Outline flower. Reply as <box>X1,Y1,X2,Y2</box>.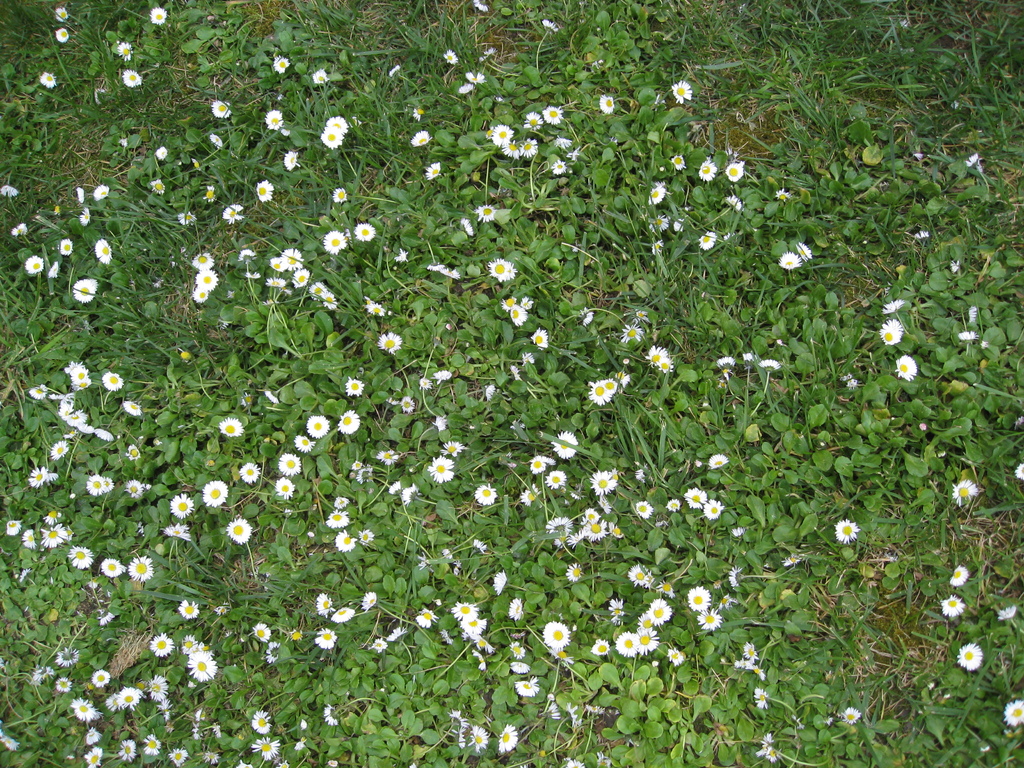
<box>83,476,108,498</box>.
